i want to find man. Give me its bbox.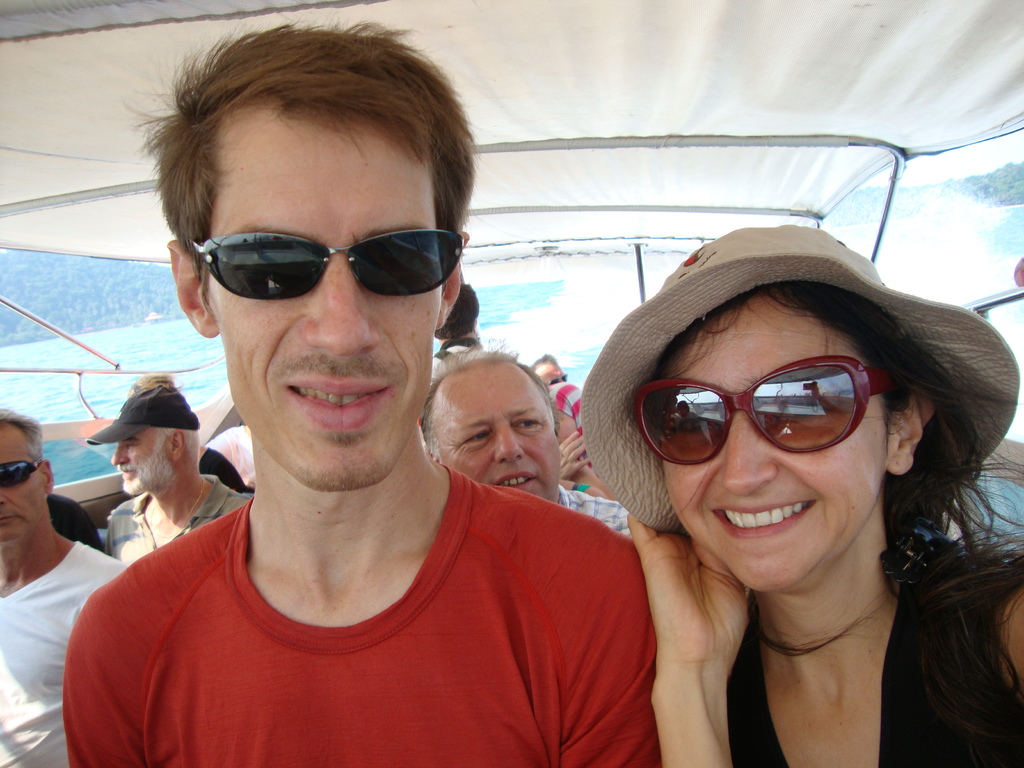
x1=0 y1=409 x2=128 y2=767.
